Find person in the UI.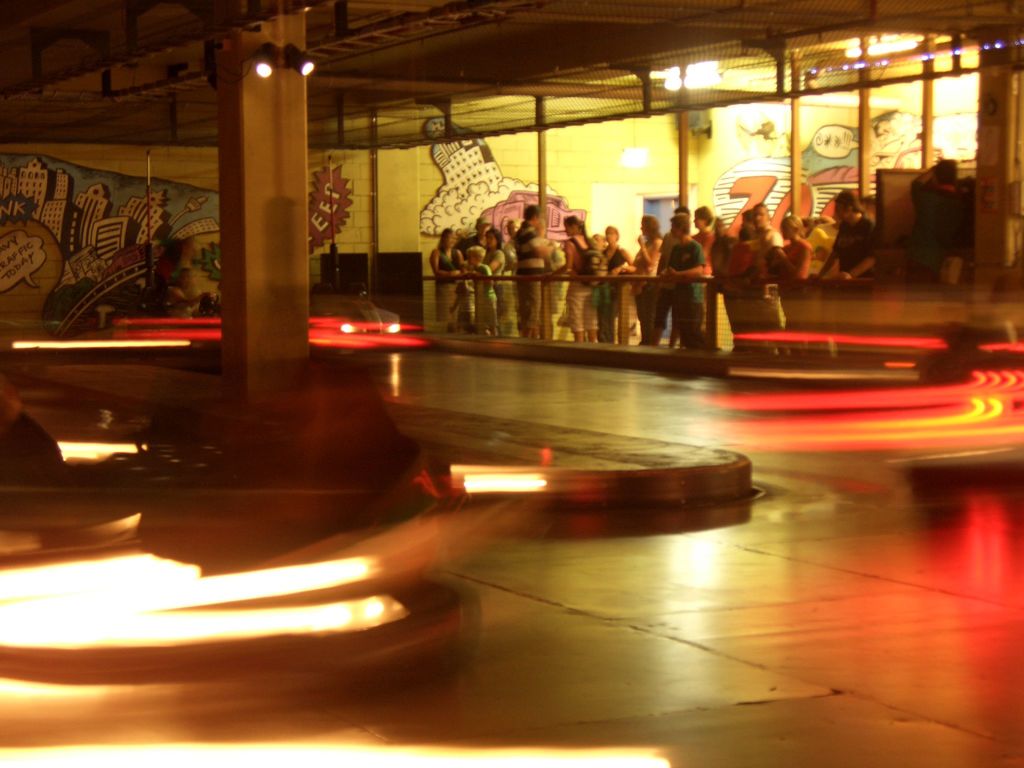
UI element at box(655, 209, 706, 346).
